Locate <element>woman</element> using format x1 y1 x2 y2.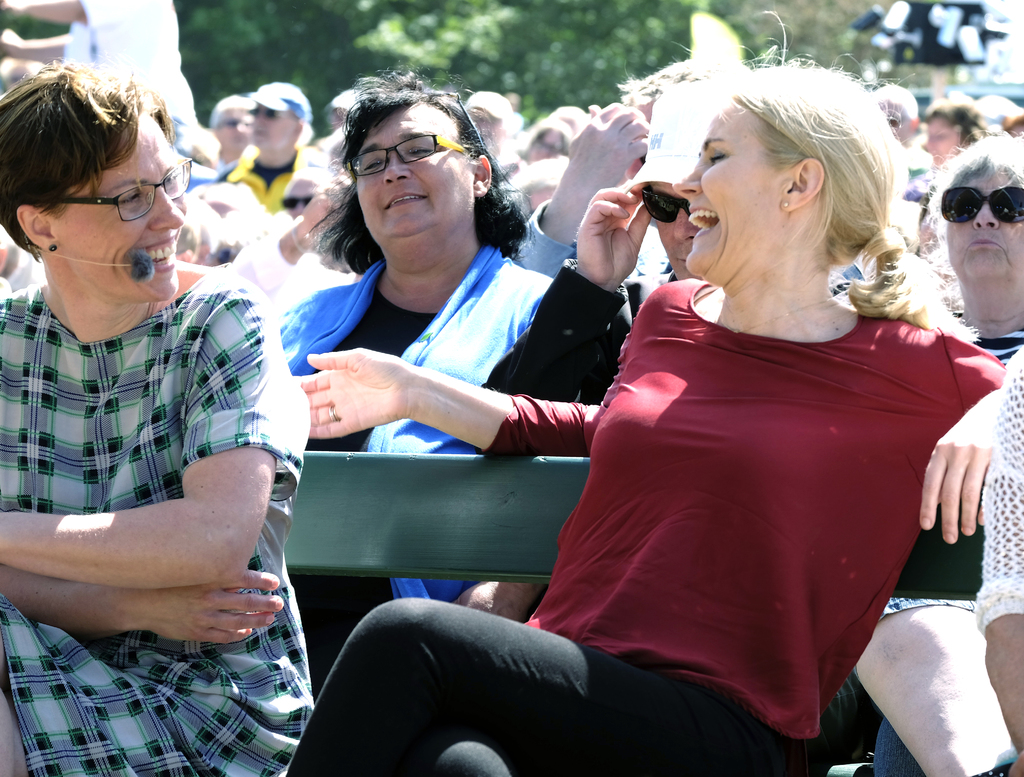
278 63 1007 776.
